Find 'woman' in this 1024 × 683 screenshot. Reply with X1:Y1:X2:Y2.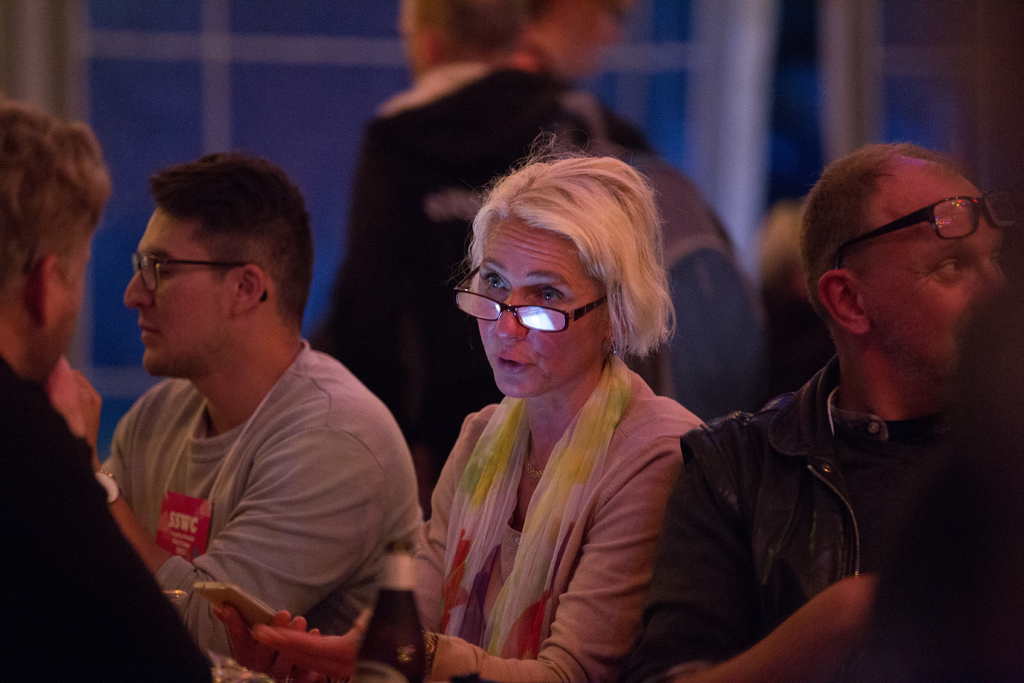
211:128:706:682.
